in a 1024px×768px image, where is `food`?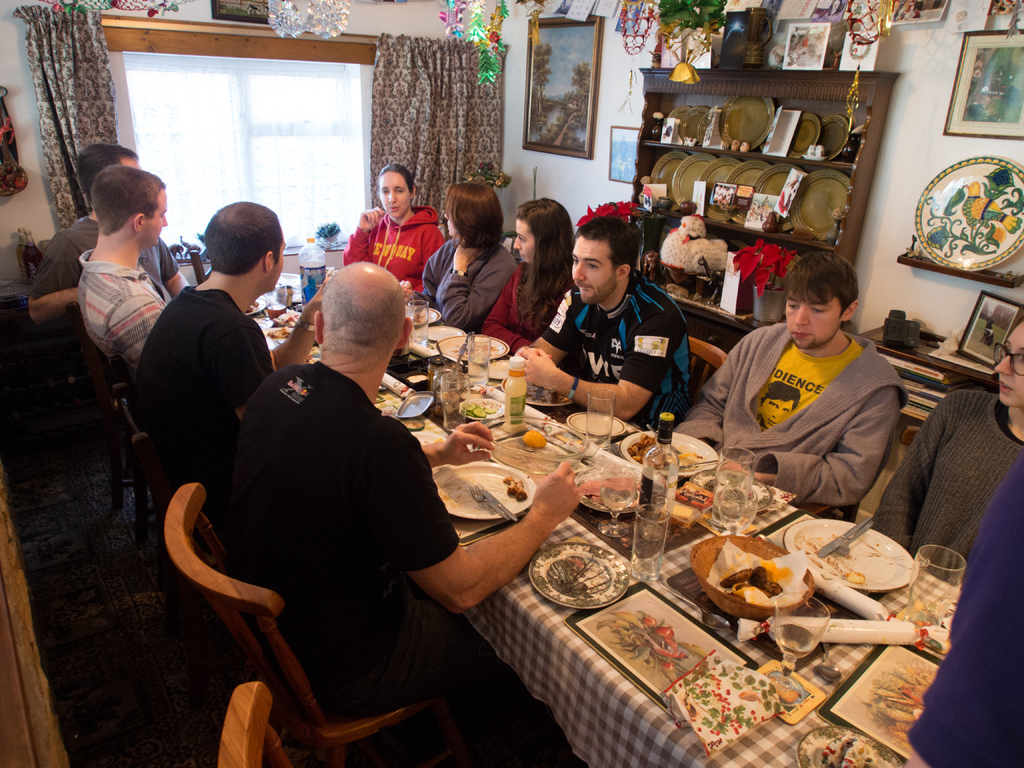
<box>844,569,868,586</box>.
